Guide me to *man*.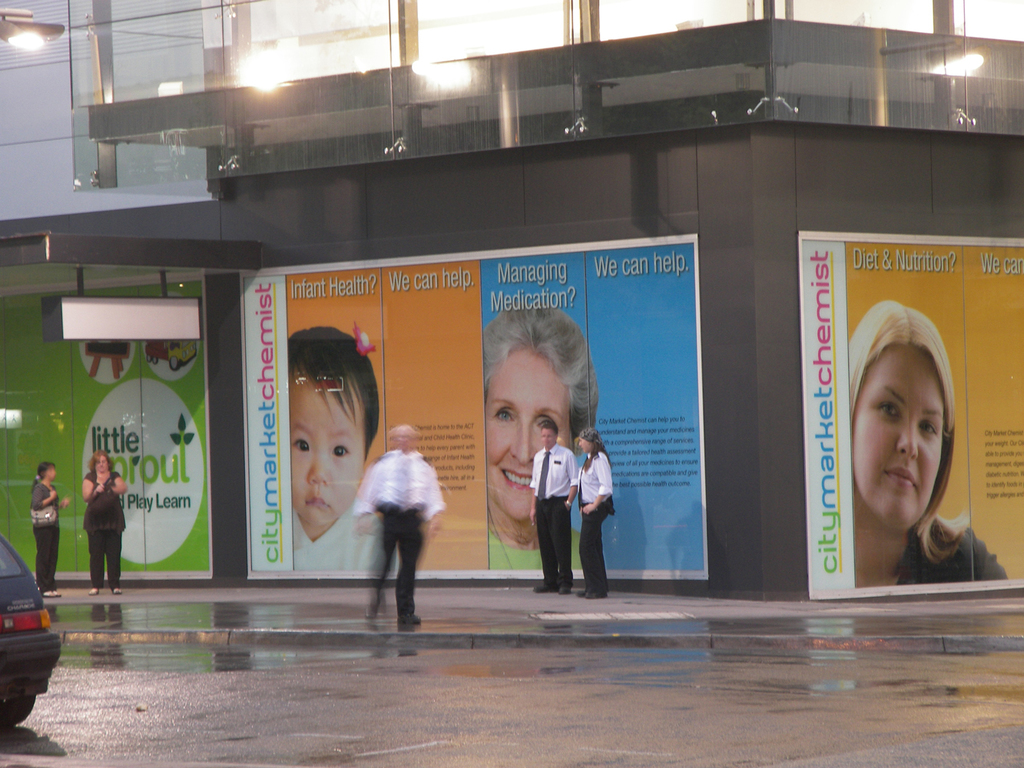
Guidance: 83, 449, 128, 599.
